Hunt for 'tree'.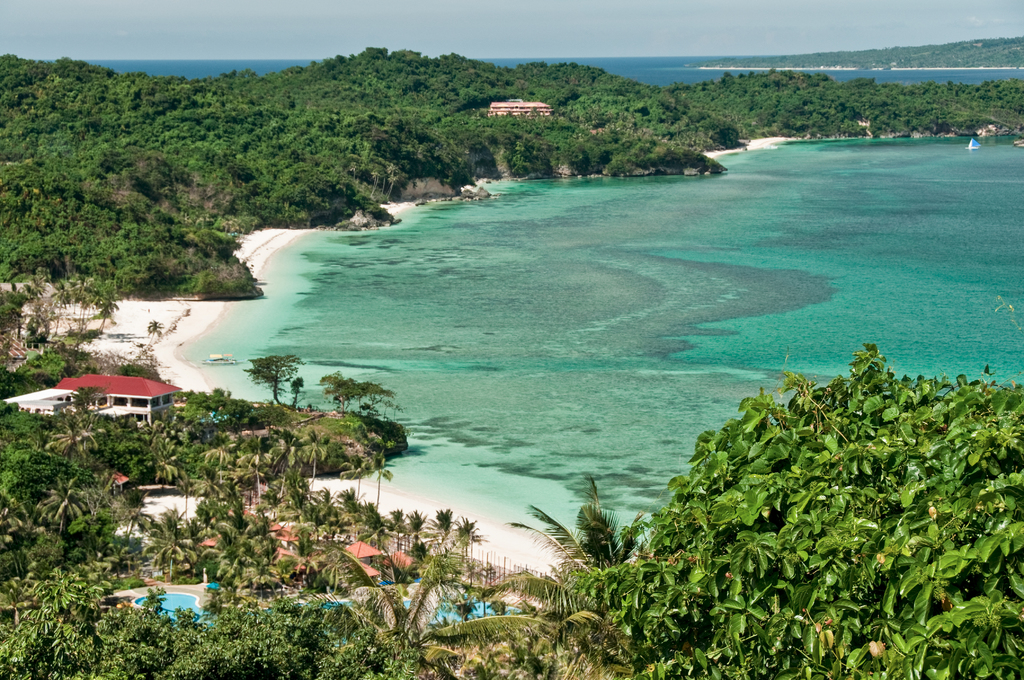
Hunted down at bbox(0, 376, 36, 400).
